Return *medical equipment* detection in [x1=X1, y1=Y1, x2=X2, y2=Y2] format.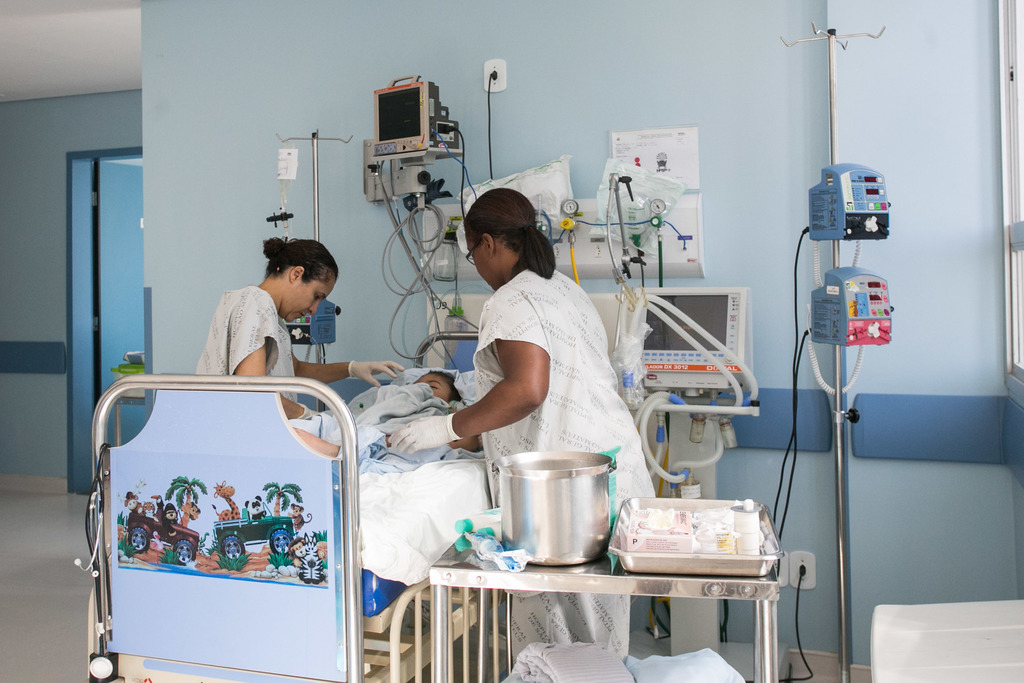
[x1=780, y1=16, x2=889, y2=682].
